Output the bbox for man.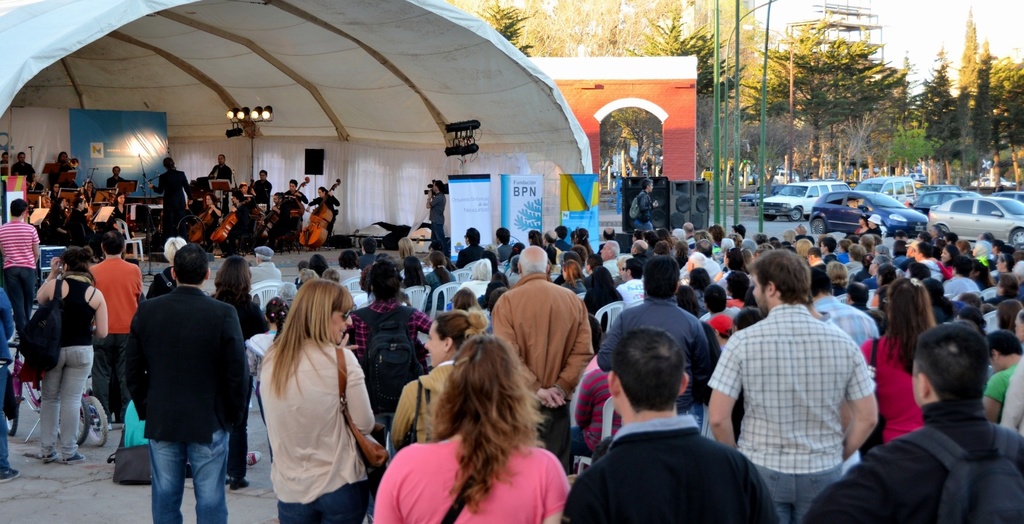
599, 239, 621, 276.
